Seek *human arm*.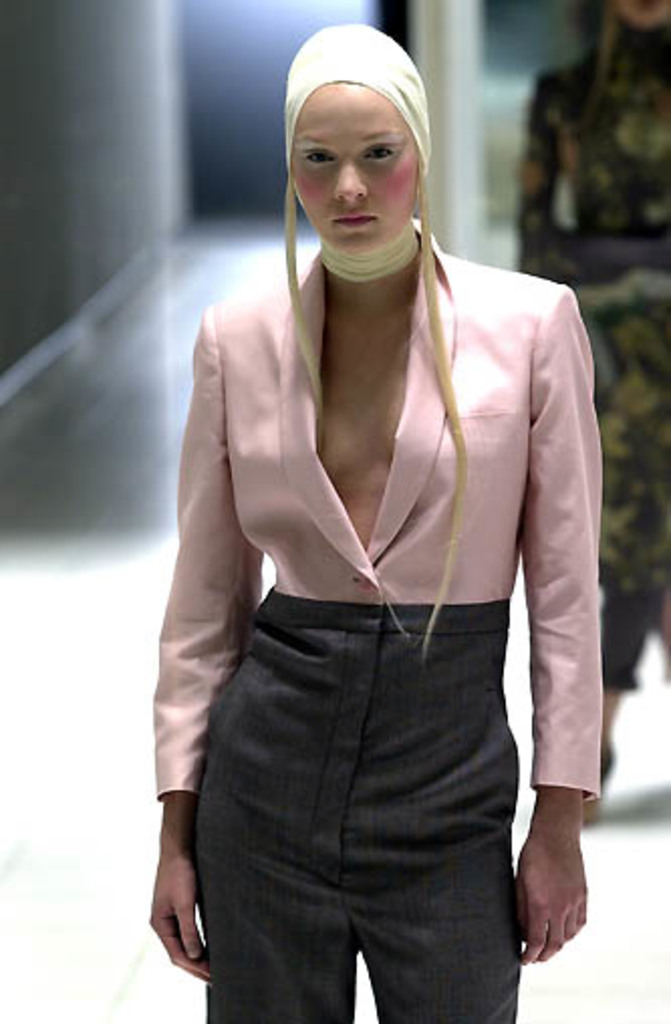
detection(514, 69, 669, 270).
